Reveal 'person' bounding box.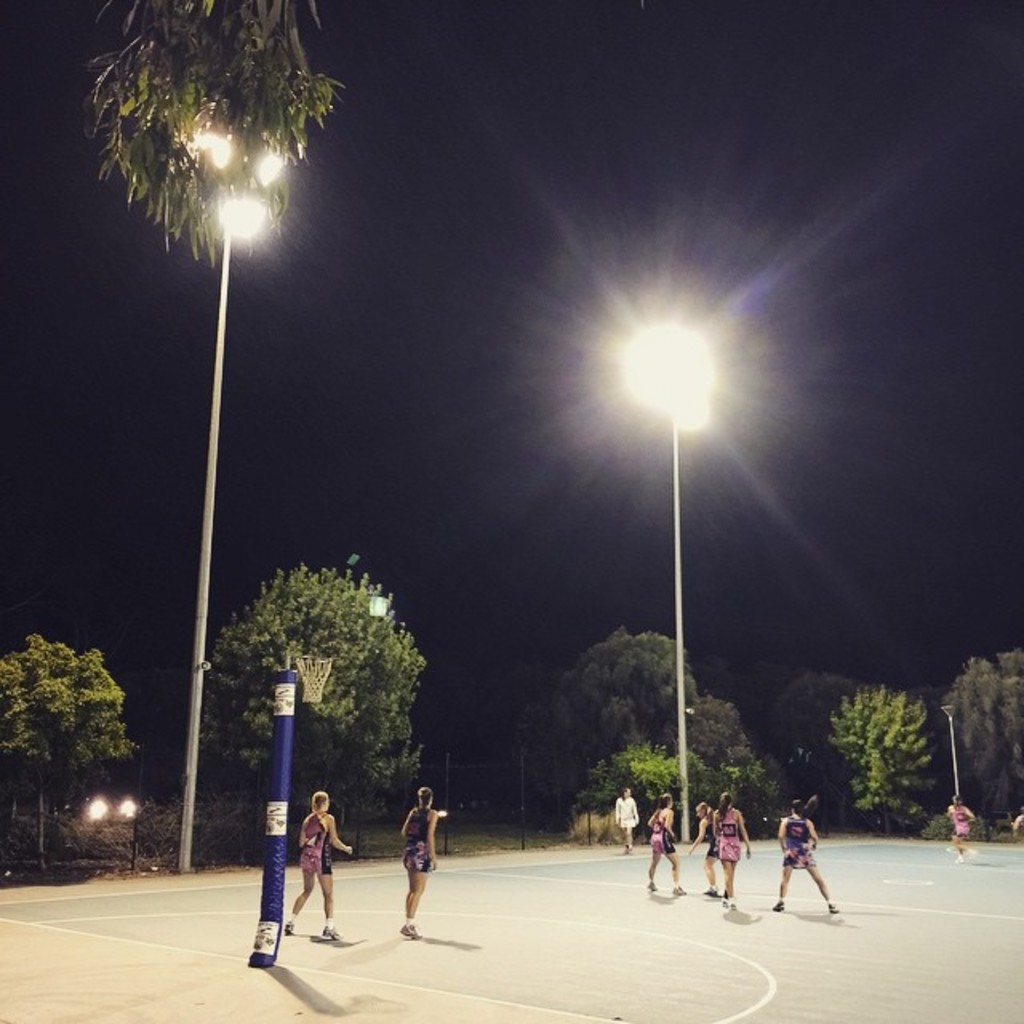
Revealed: region(614, 786, 640, 853).
